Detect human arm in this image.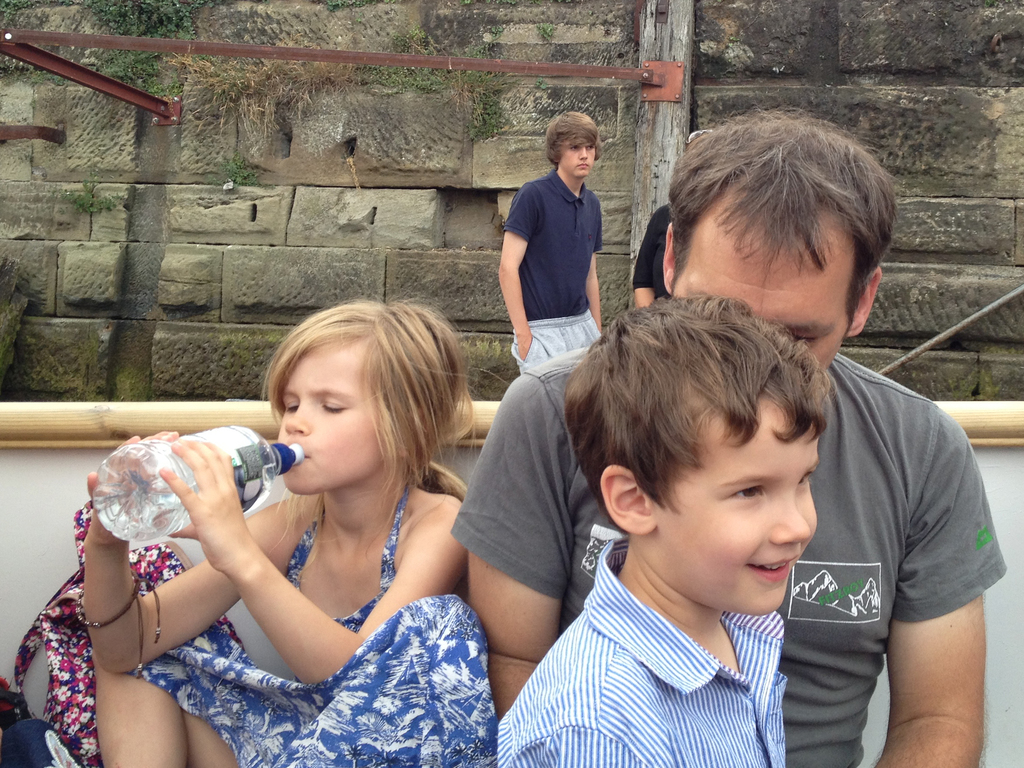
Detection: (541,734,643,764).
